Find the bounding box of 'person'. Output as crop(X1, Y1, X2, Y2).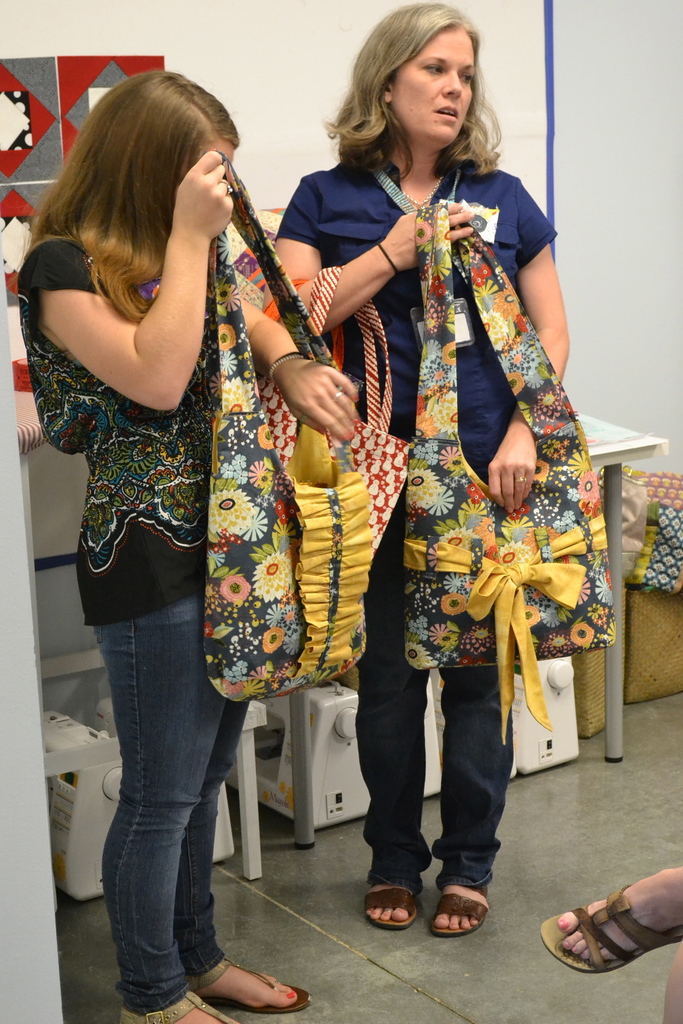
crop(272, 0, 568, 936).
